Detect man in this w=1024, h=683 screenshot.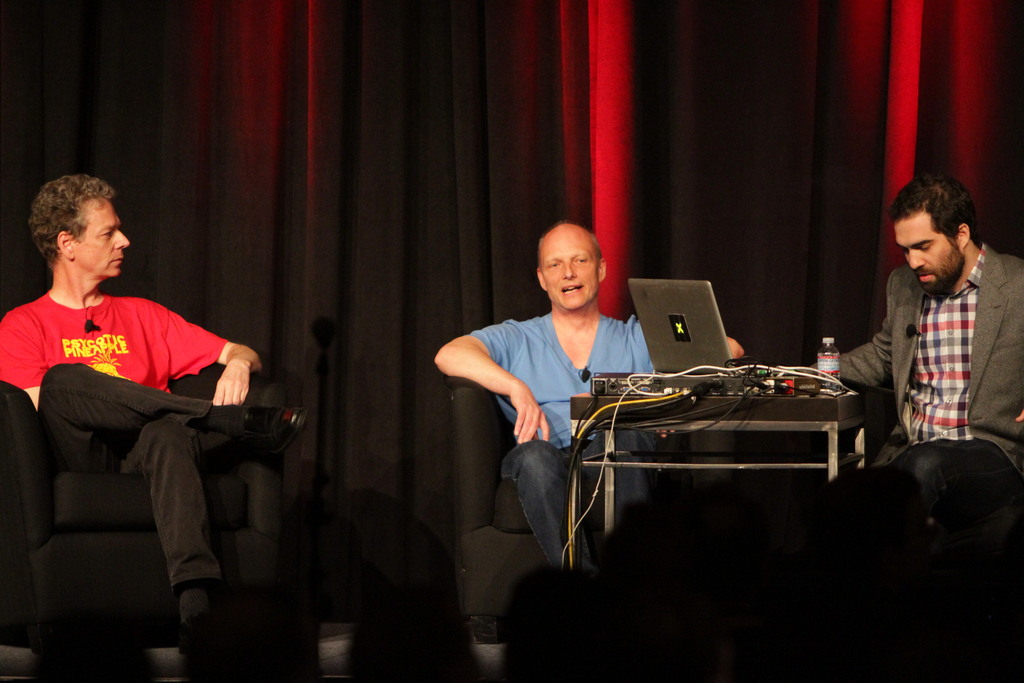
Detection: bbox(10, 179, 269, 643).
